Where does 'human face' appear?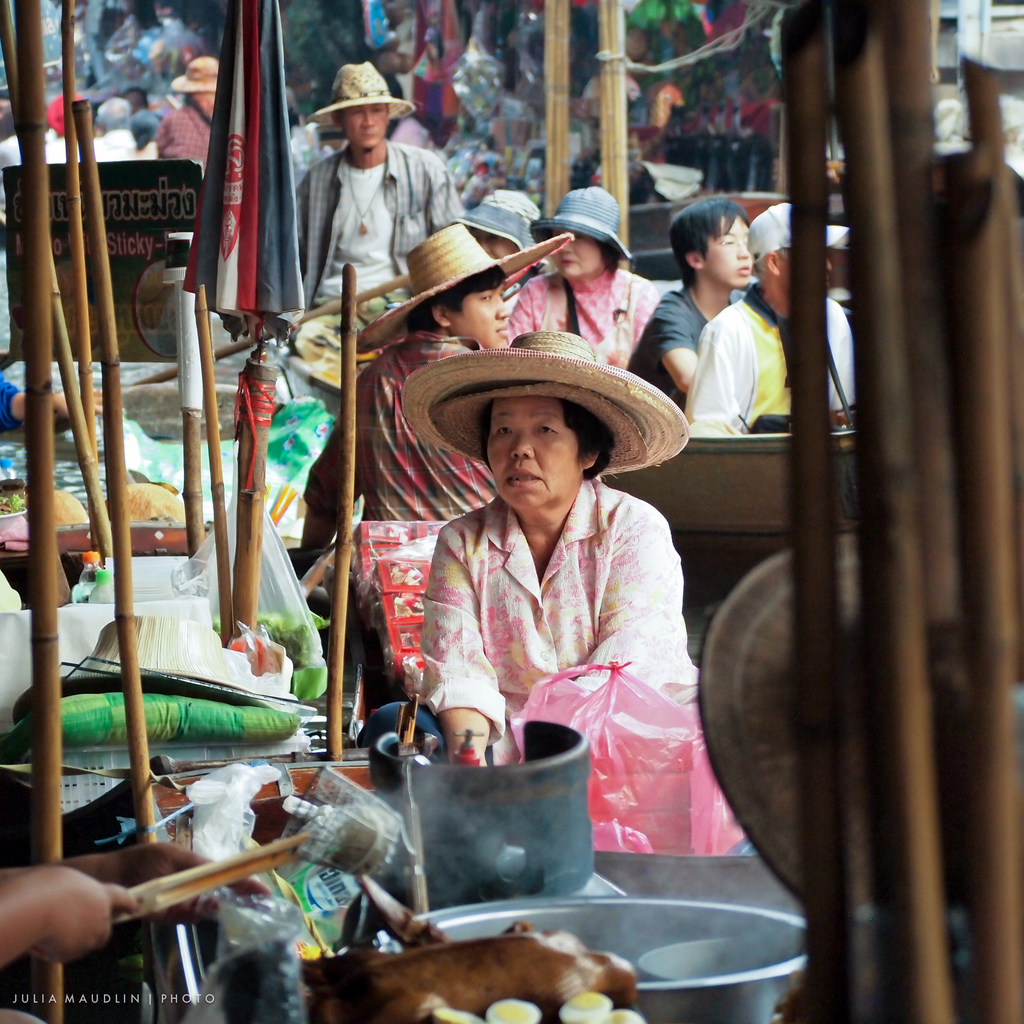
Appears at <box>449,285,514,344</box>.
